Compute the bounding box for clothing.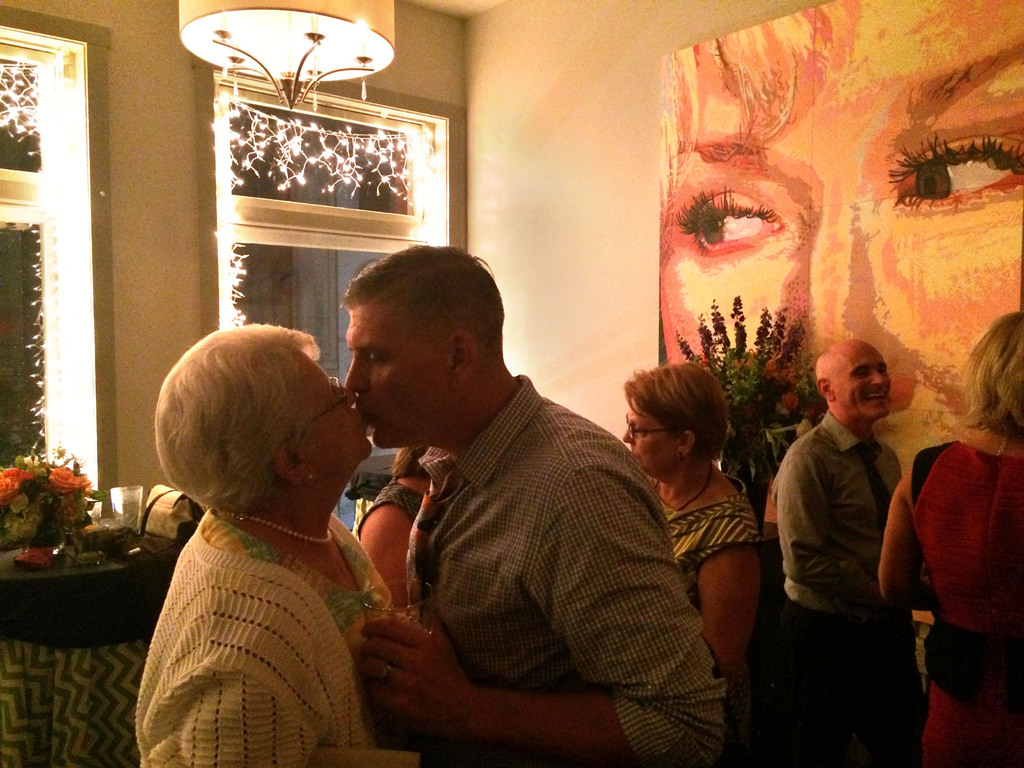
bbox(771, 410, 914, 627).
